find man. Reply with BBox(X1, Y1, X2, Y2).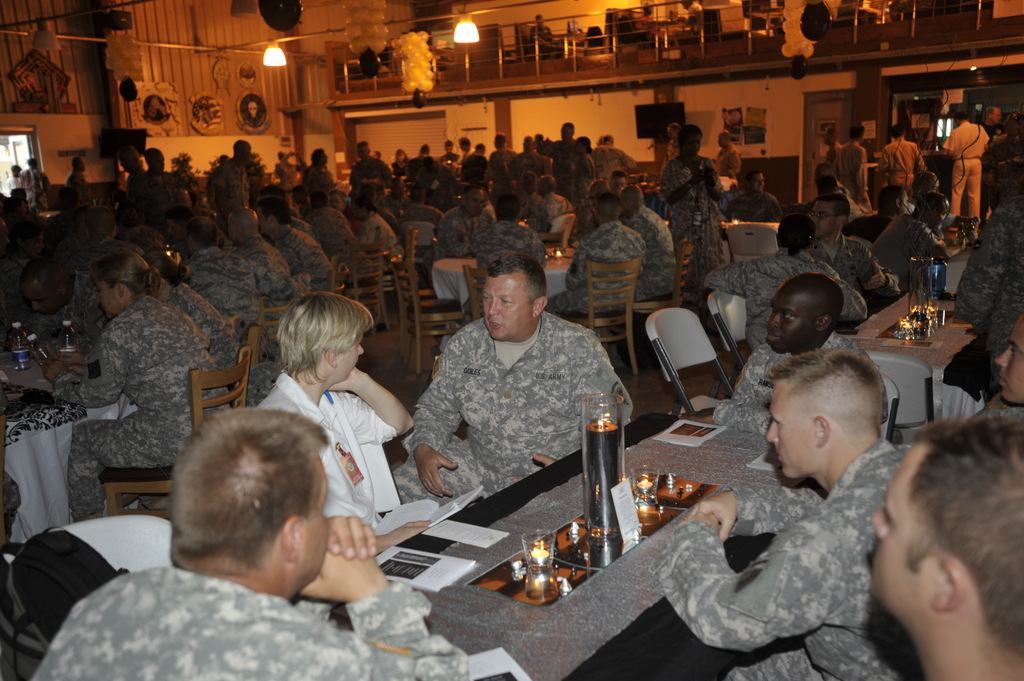
BBox(714, 128, 744, 178).
